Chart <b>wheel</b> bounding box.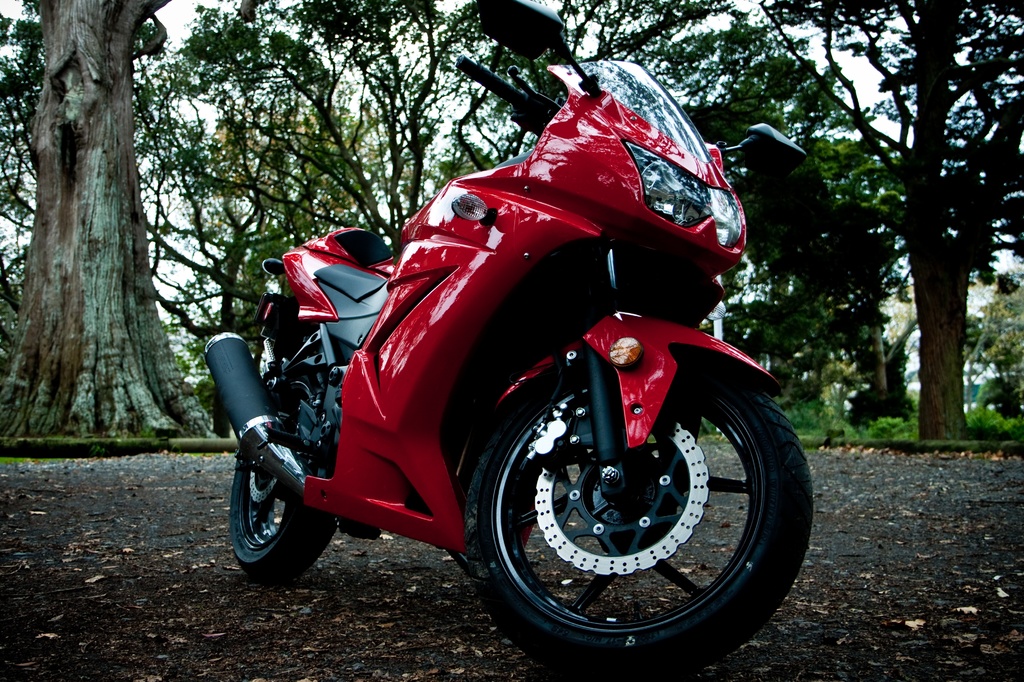
Charted: box(477, 356, 820, 681).
